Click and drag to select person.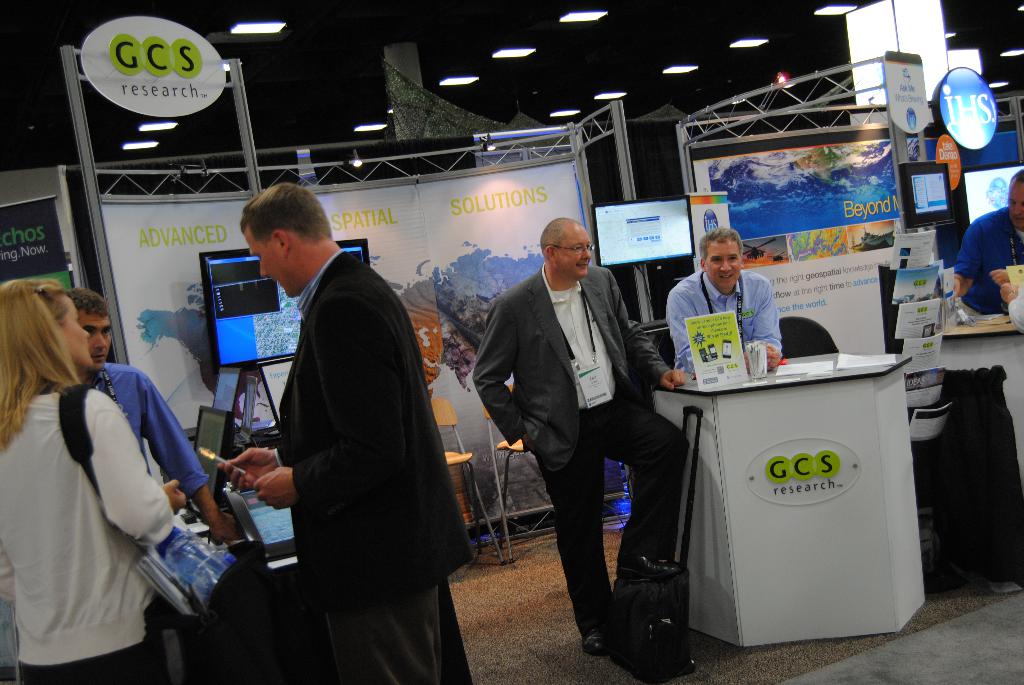
Selection: locate(218, 184, 479, 684).
